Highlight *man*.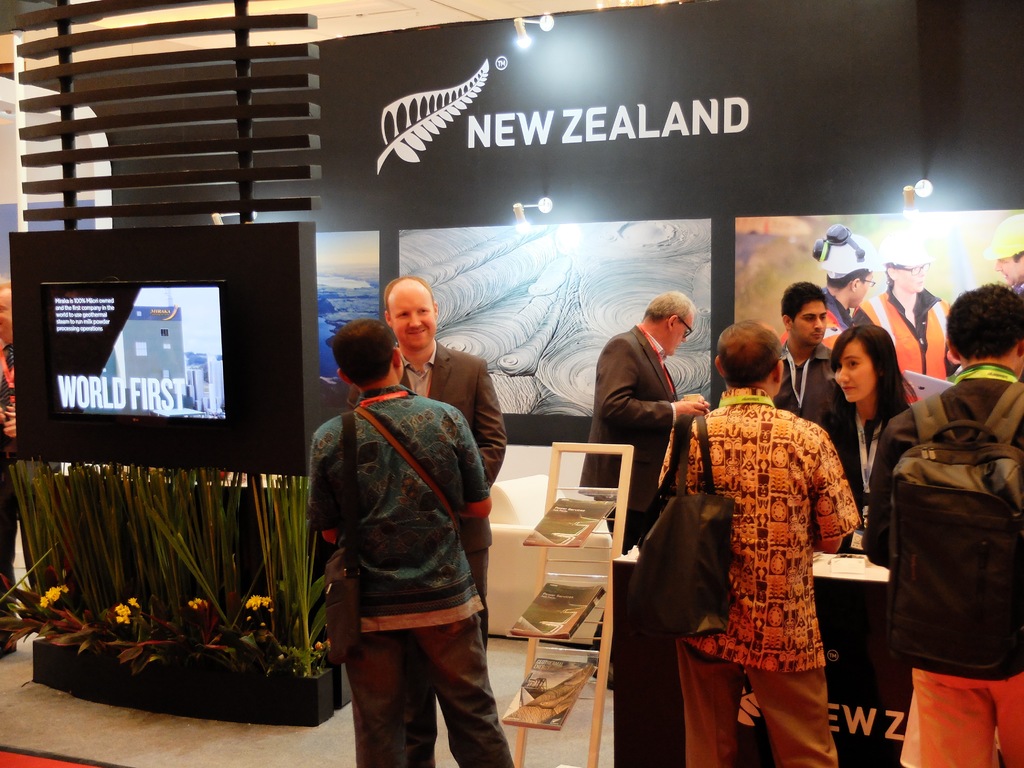
Highlighted region: (780, 225, 876, 341).
